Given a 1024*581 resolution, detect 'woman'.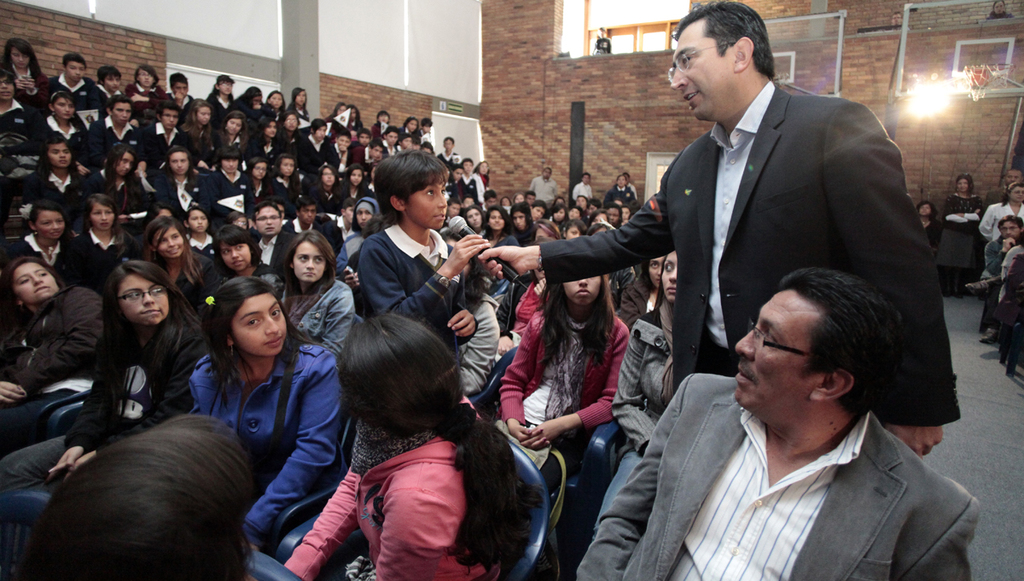
<bbox>143, 218, 223, 307</bbox>.
